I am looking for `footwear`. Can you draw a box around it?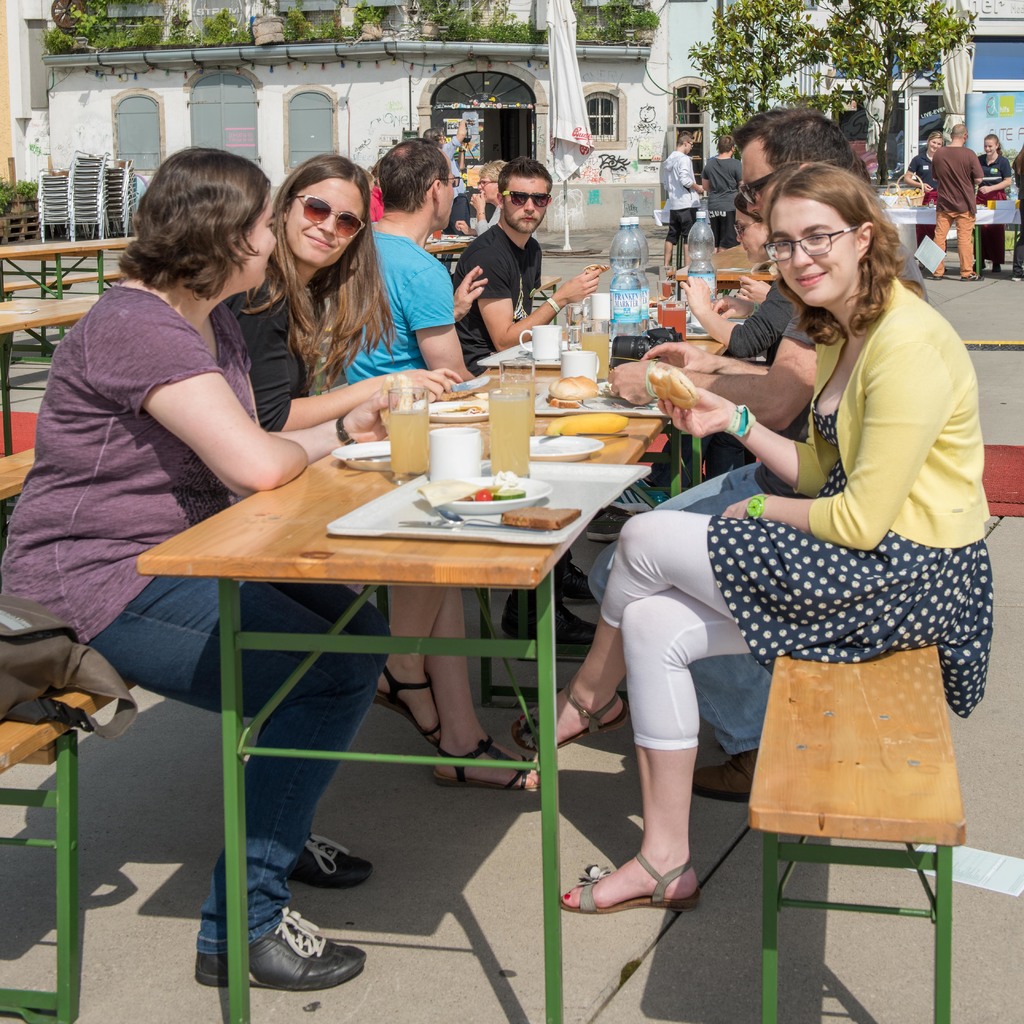
Sure, the bounding box is bbox(278, 830, 381, 888).
